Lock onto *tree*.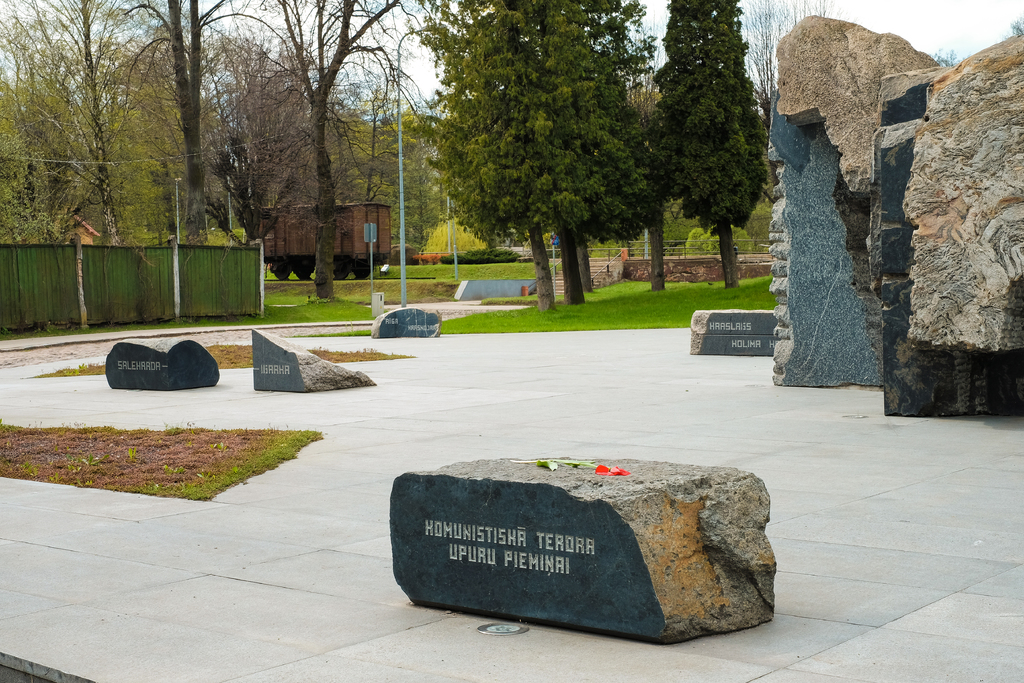
Locked: locate(120, 0, 288, 238).
